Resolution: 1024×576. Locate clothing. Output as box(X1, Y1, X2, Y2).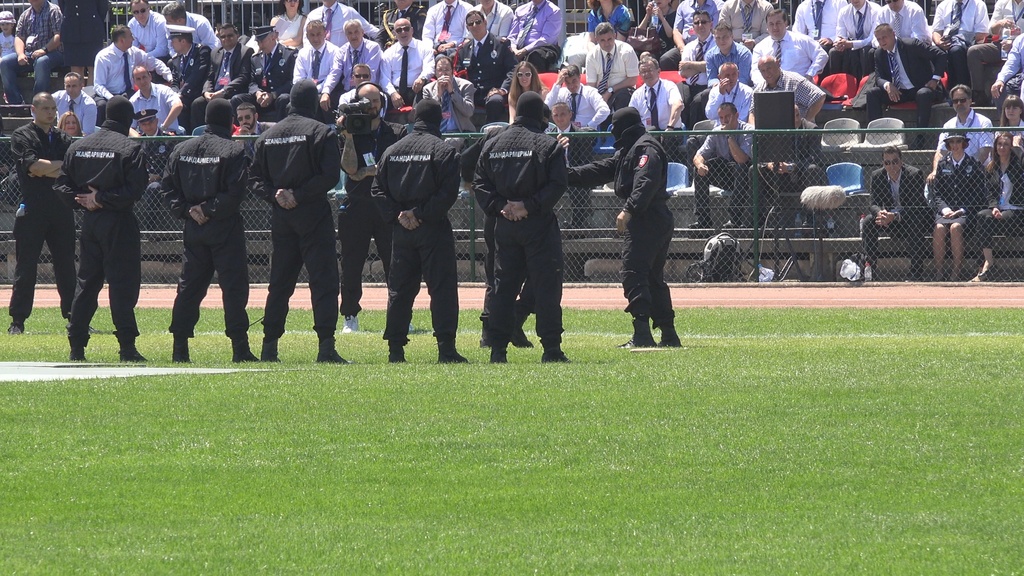
box(634, 13, 678, 65).
